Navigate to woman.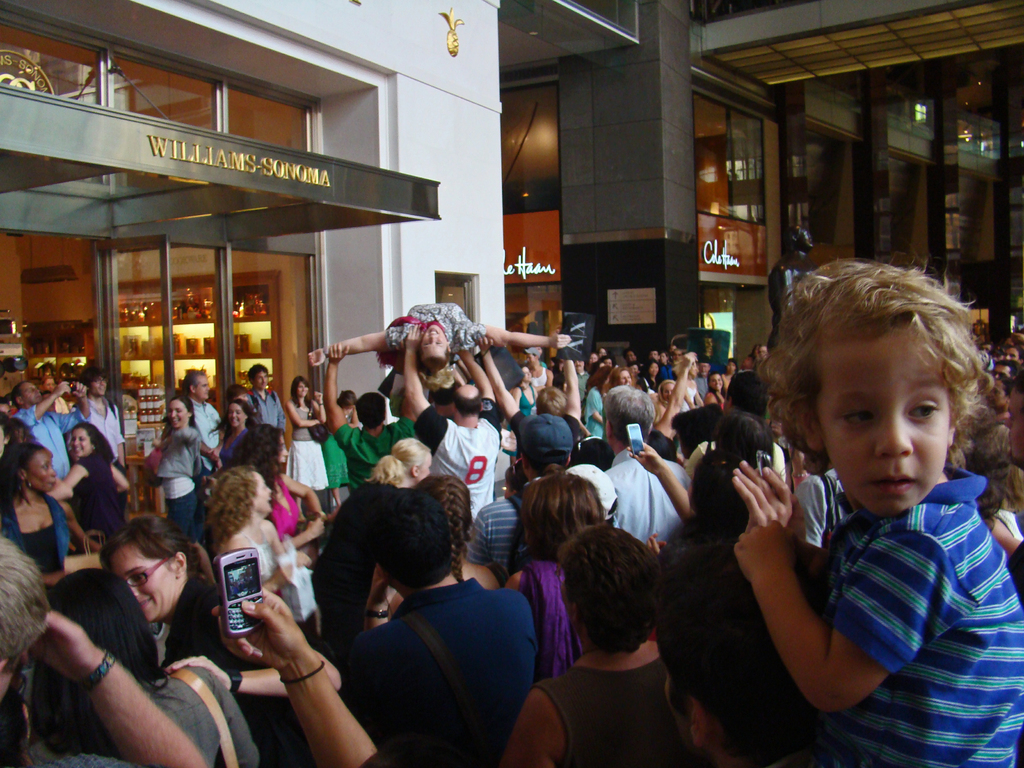
Navigation target: (left=193, top=475, right=317, bottom=626).
